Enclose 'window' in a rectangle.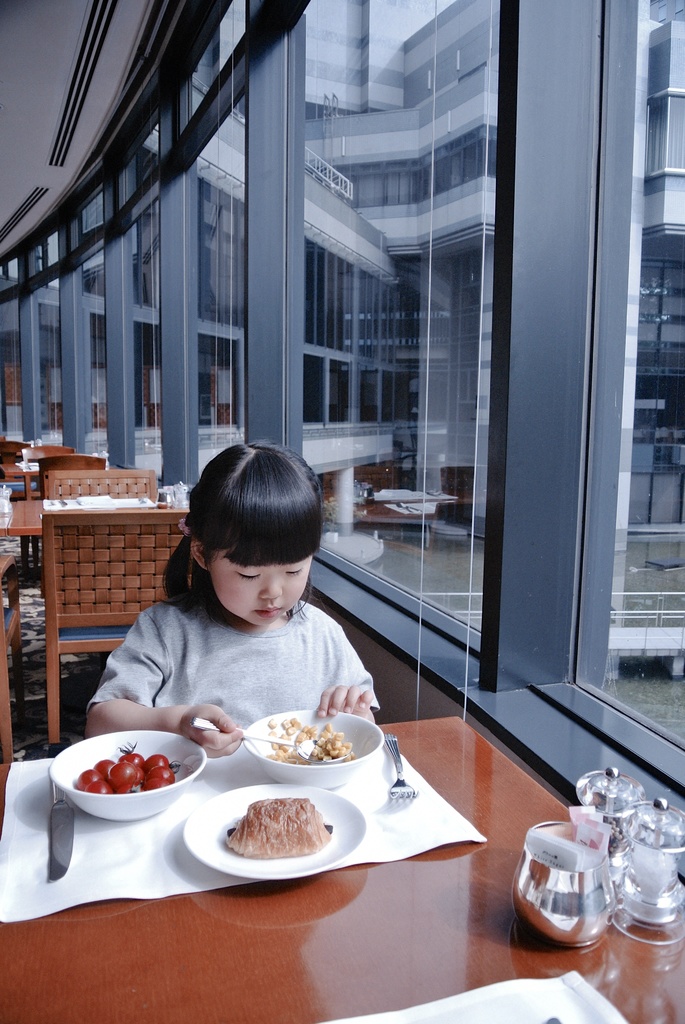
274, 0, 510, 661.
